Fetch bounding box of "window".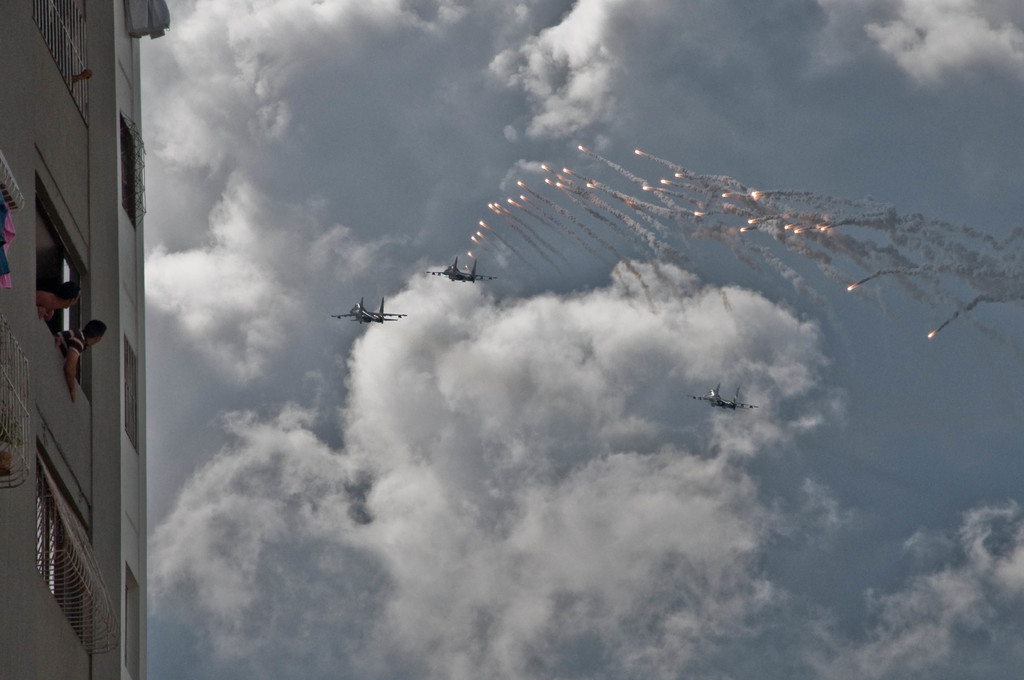
Bbox: [18, 184, 95, 415].
